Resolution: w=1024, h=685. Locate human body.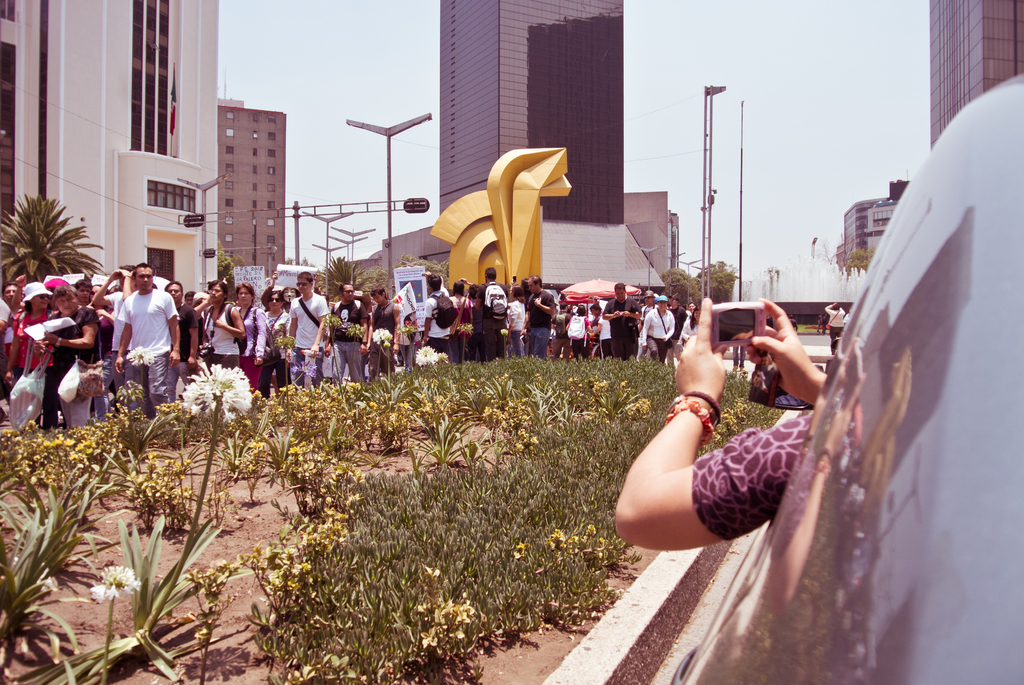
rect(335, 281, 368, 392).
